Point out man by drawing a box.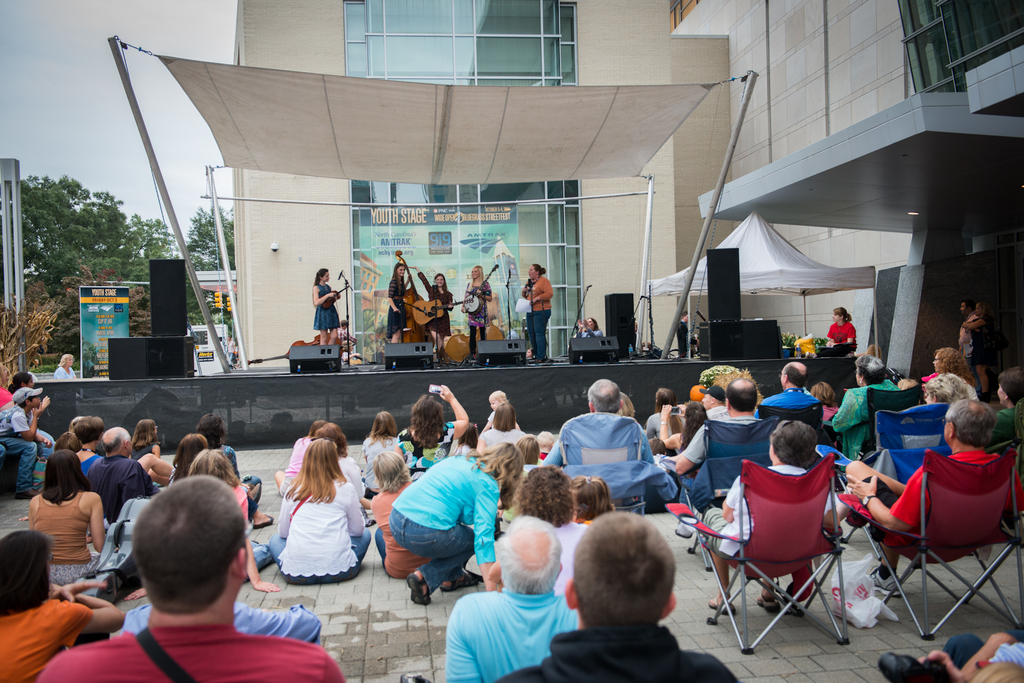
bbox=(36, 472, 348, 682).
